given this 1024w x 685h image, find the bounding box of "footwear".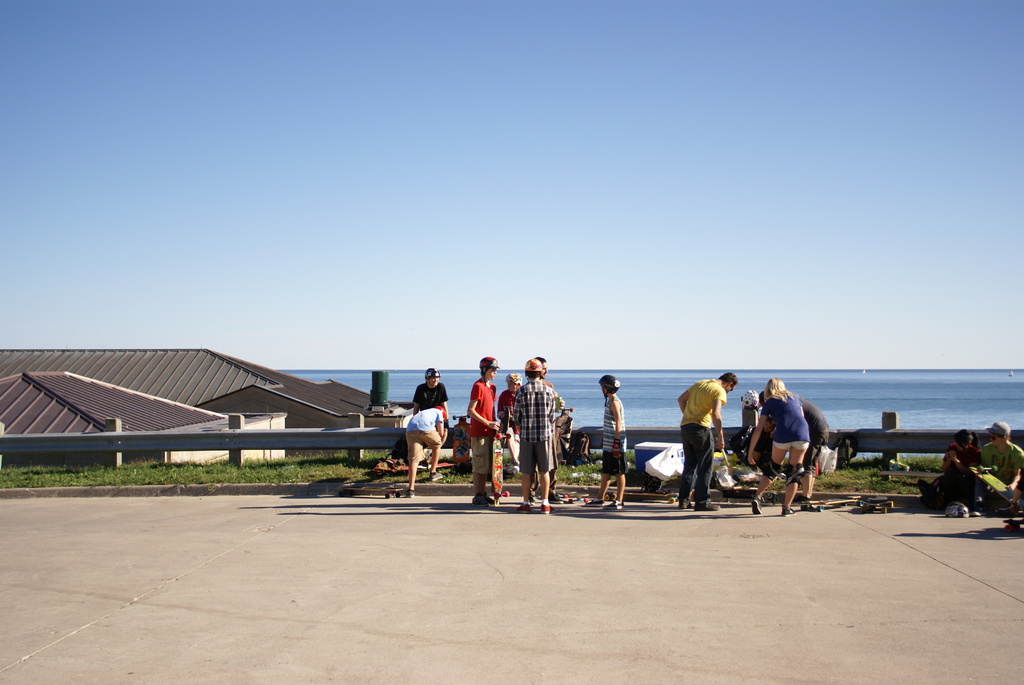
bbox(694, 501, 721, 511).
